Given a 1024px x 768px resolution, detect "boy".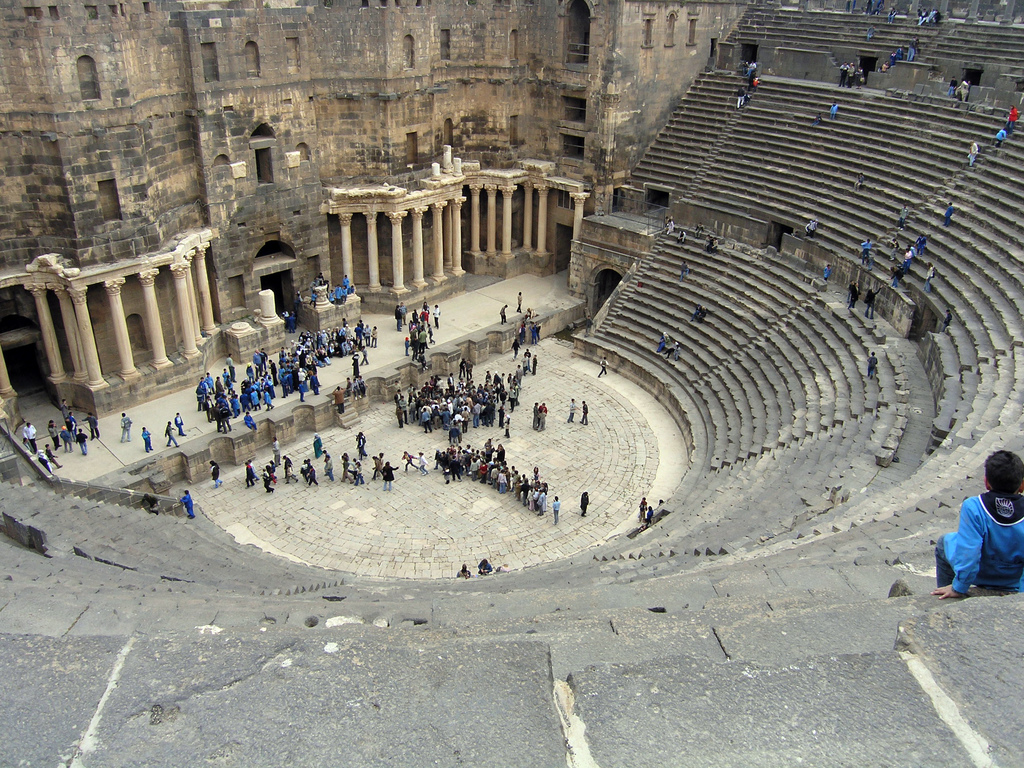
crop(59, 427, 72, 451).
